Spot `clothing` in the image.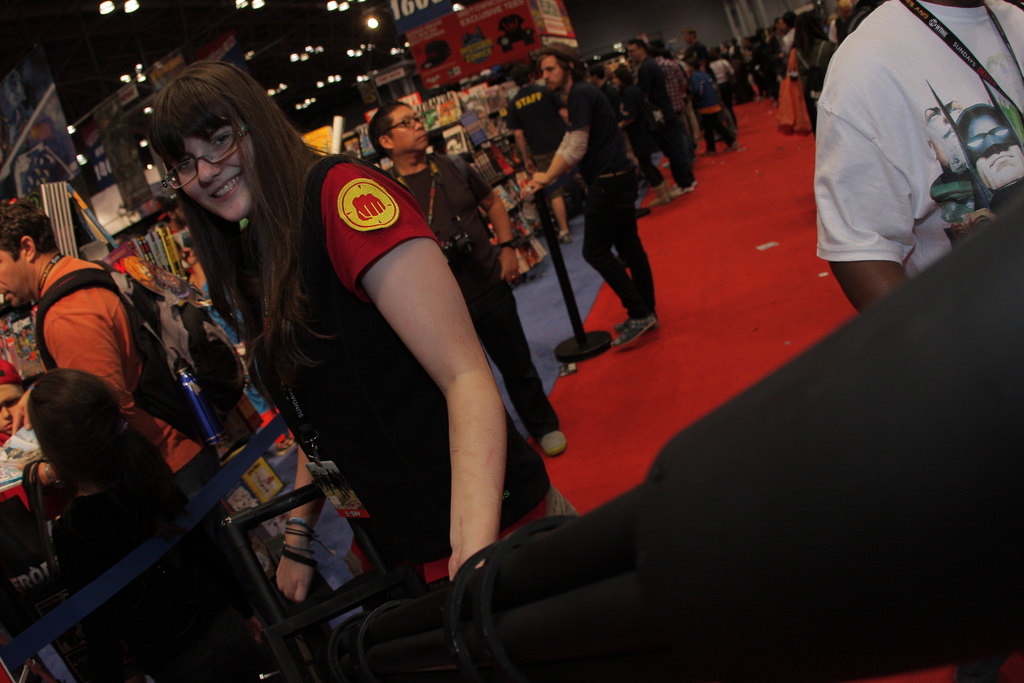
`clothing` found at l=695, t=66, r=737, b=154.
